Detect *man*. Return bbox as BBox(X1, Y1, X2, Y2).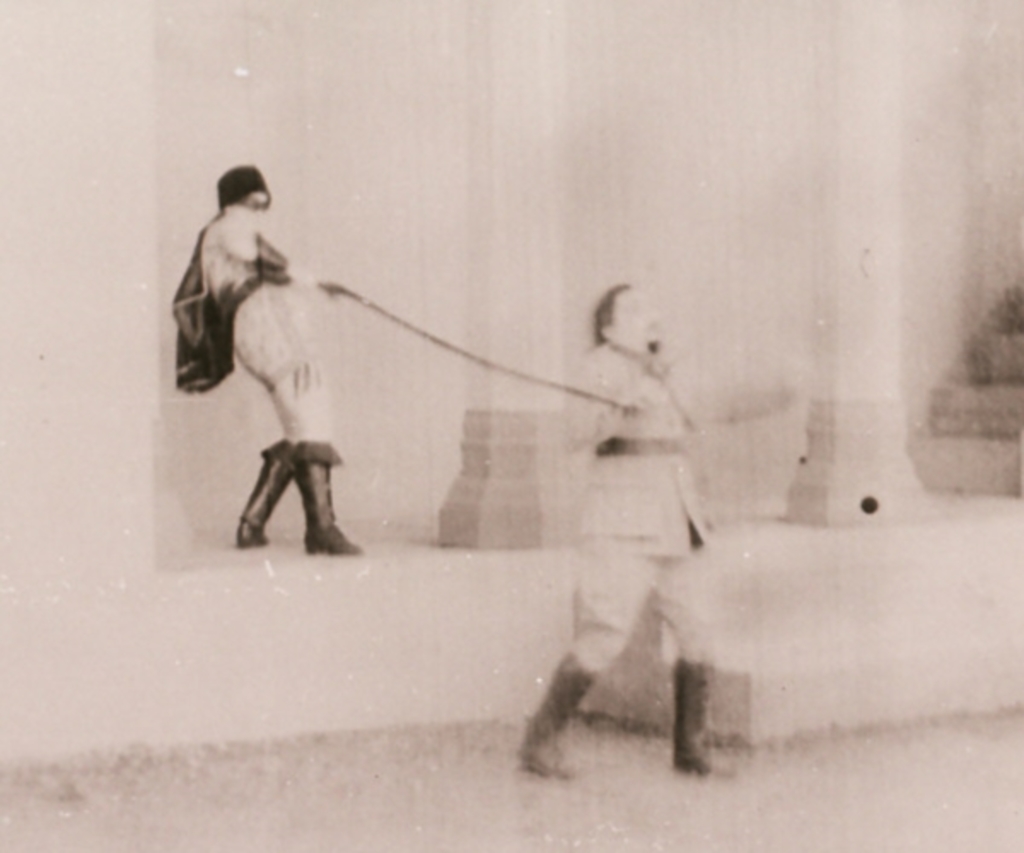
BBox(517, 280, 719, 780).
